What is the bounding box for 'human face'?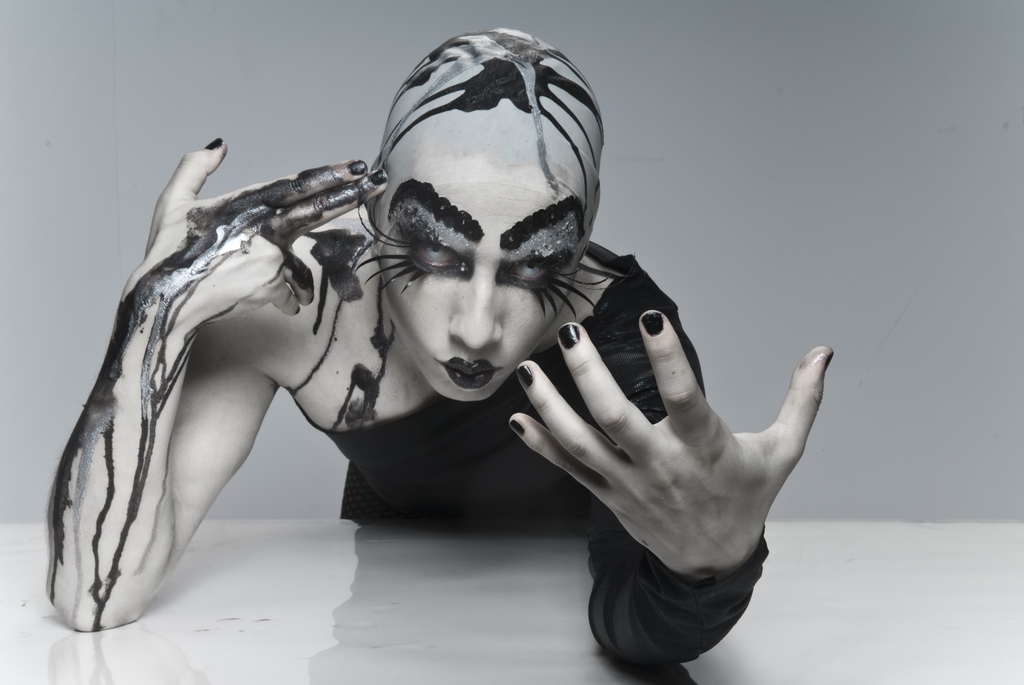
crop(372, 102, 585, 400).
